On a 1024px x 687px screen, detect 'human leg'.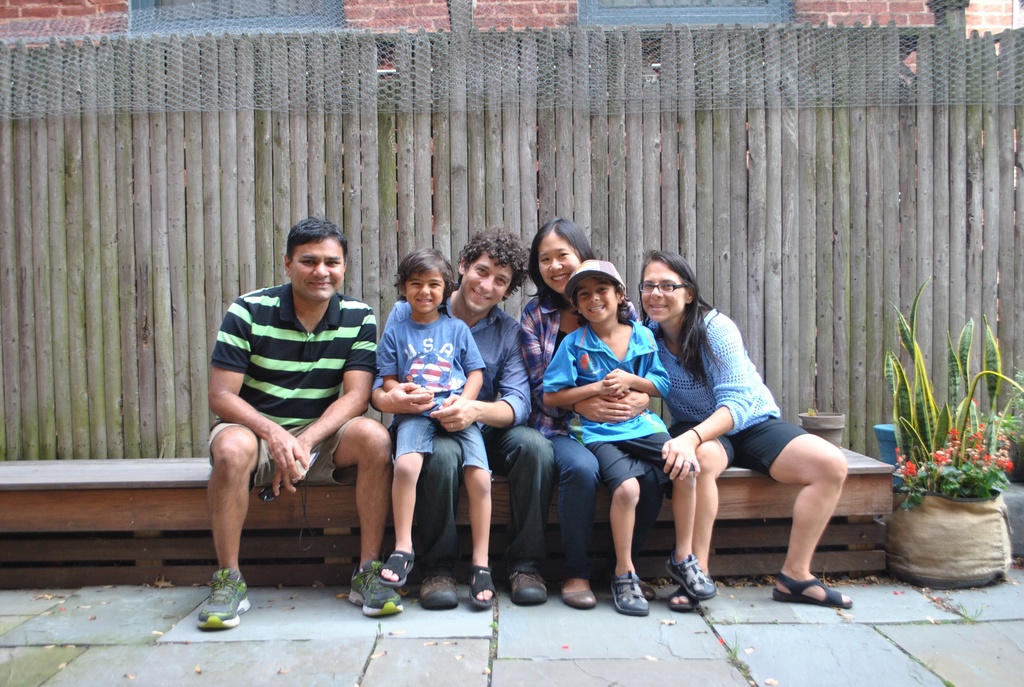
(x1=588, y1=436, x2=645, y2=616).
